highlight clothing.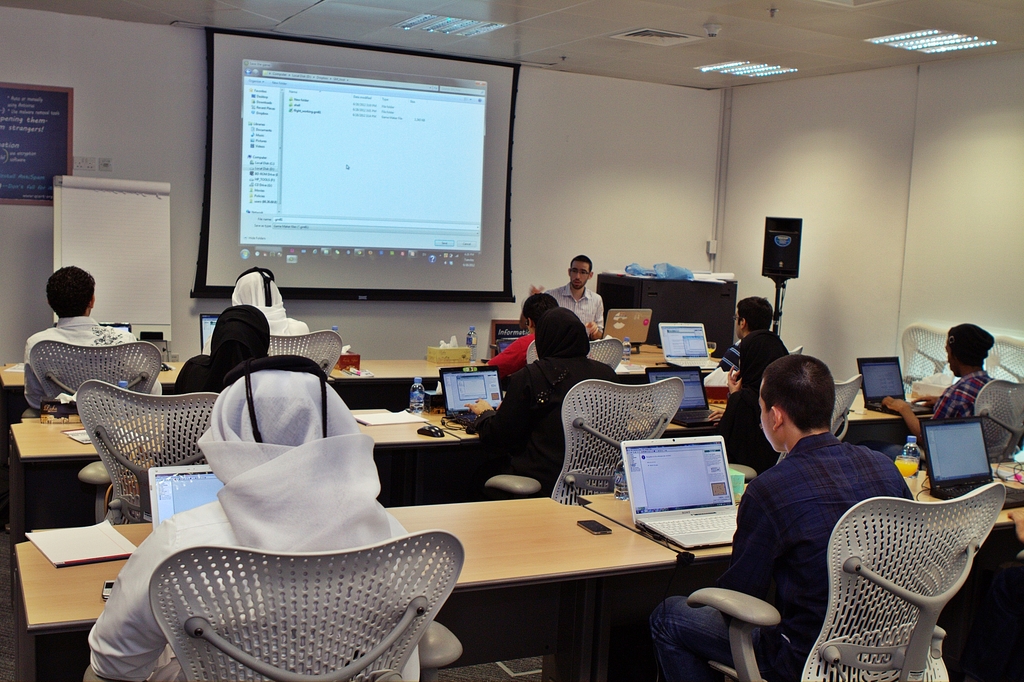
Highlighted region: rect(22, 315, 134, 361).
